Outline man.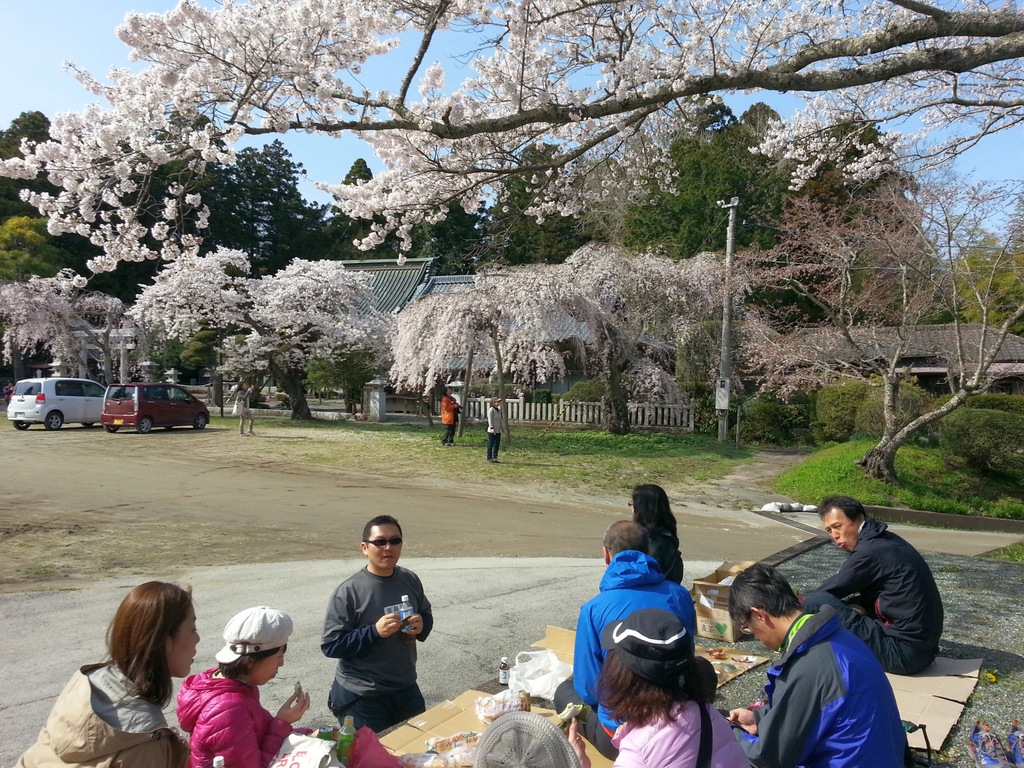
Outline: box=[539, 518, 685, 757].
